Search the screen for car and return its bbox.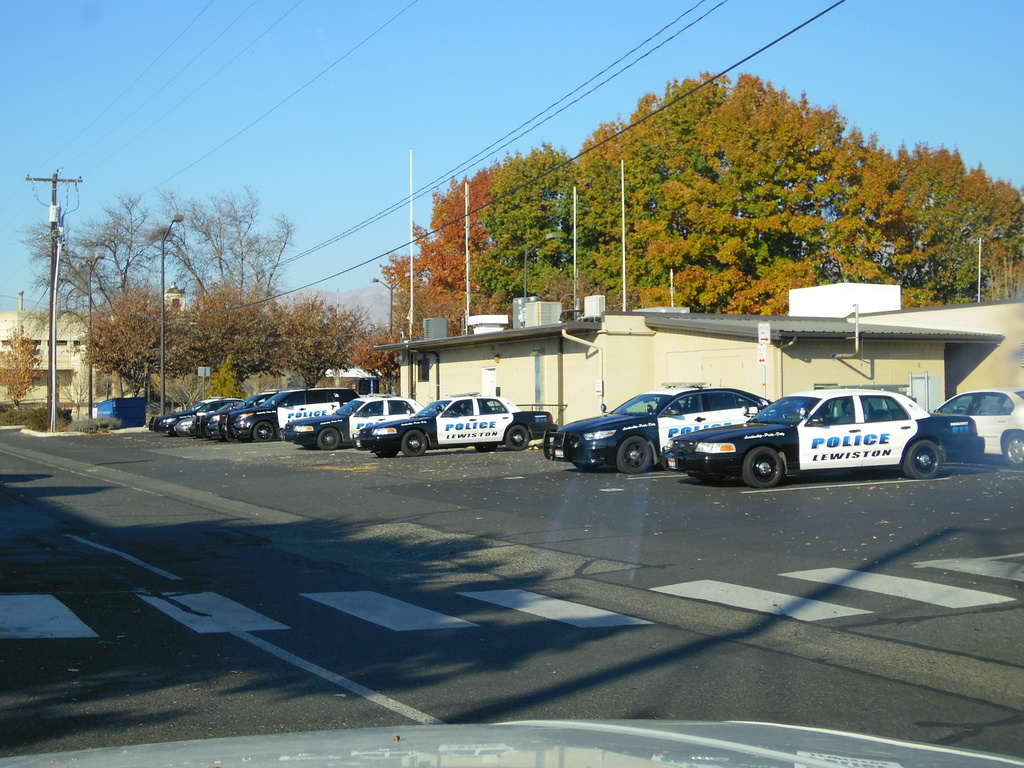
Found: [0,0,1023,767].
